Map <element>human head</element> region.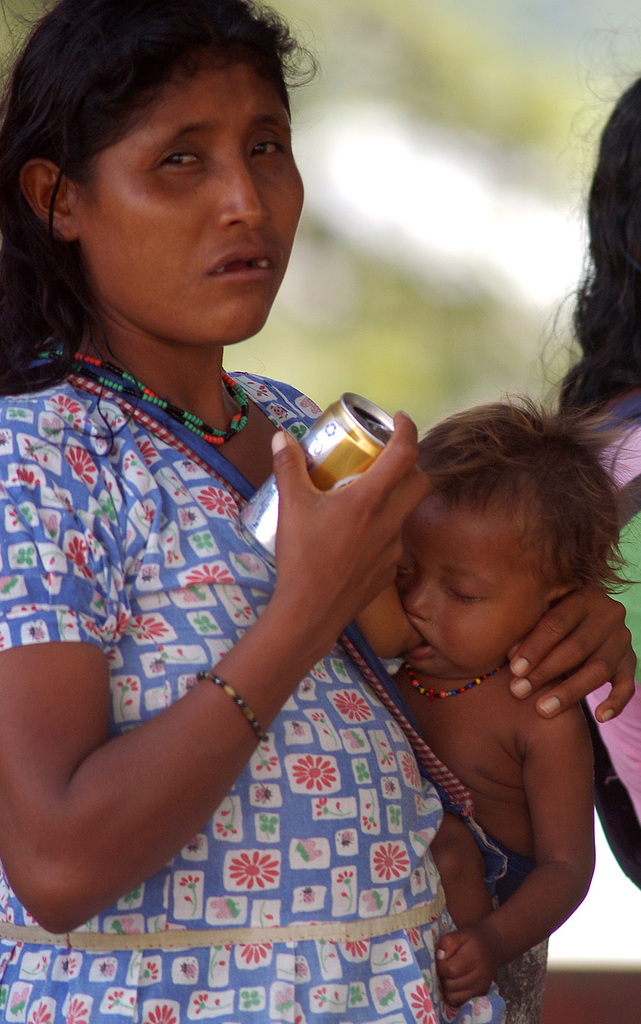
Mapped to select_region(15, 0, 313, 296).
